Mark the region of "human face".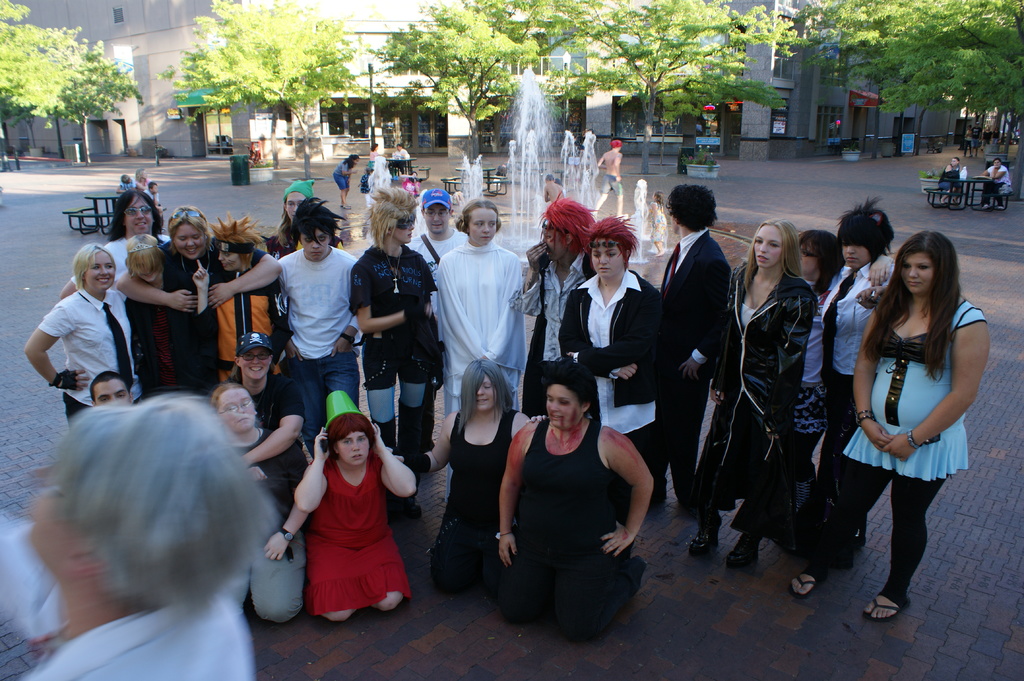
Region: <box>753,220,784,266</box>.
